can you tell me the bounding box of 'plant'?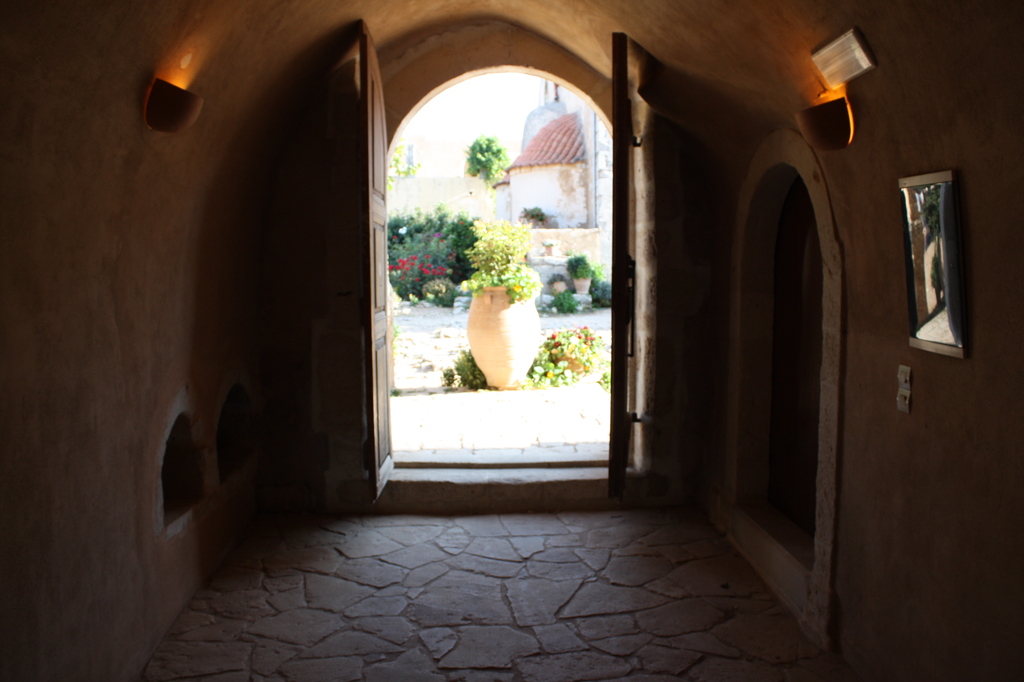
<region>457, 342, 489, 390</region>.
